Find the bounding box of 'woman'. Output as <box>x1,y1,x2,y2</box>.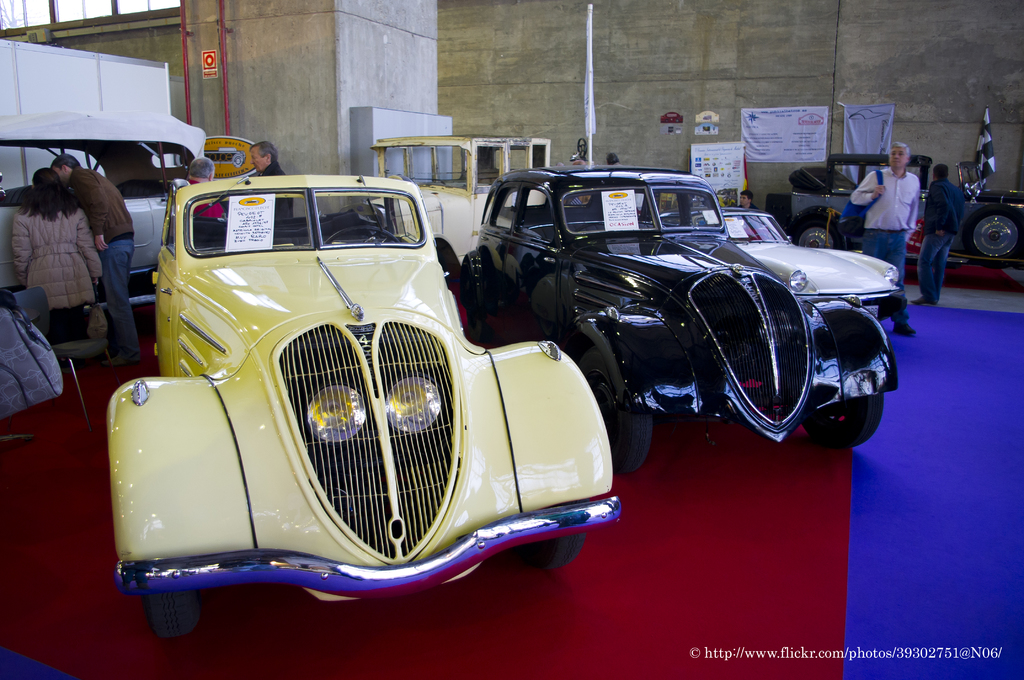
<box>12,168,101,342</box>.
